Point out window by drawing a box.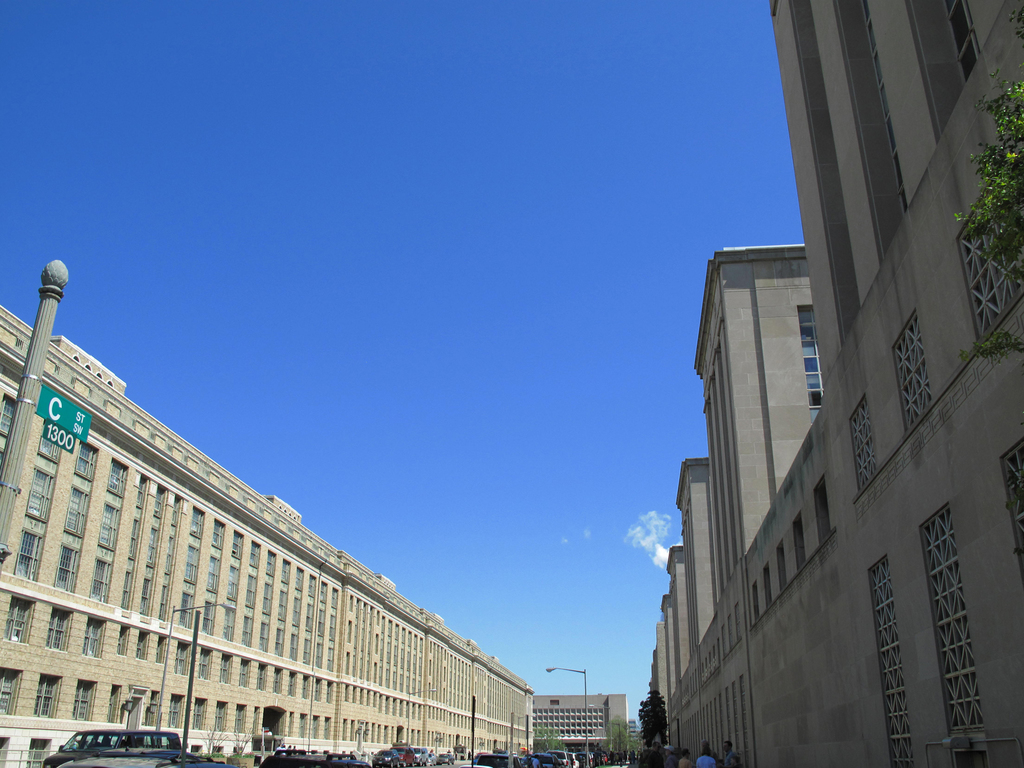
799, 307, 824, 419.
